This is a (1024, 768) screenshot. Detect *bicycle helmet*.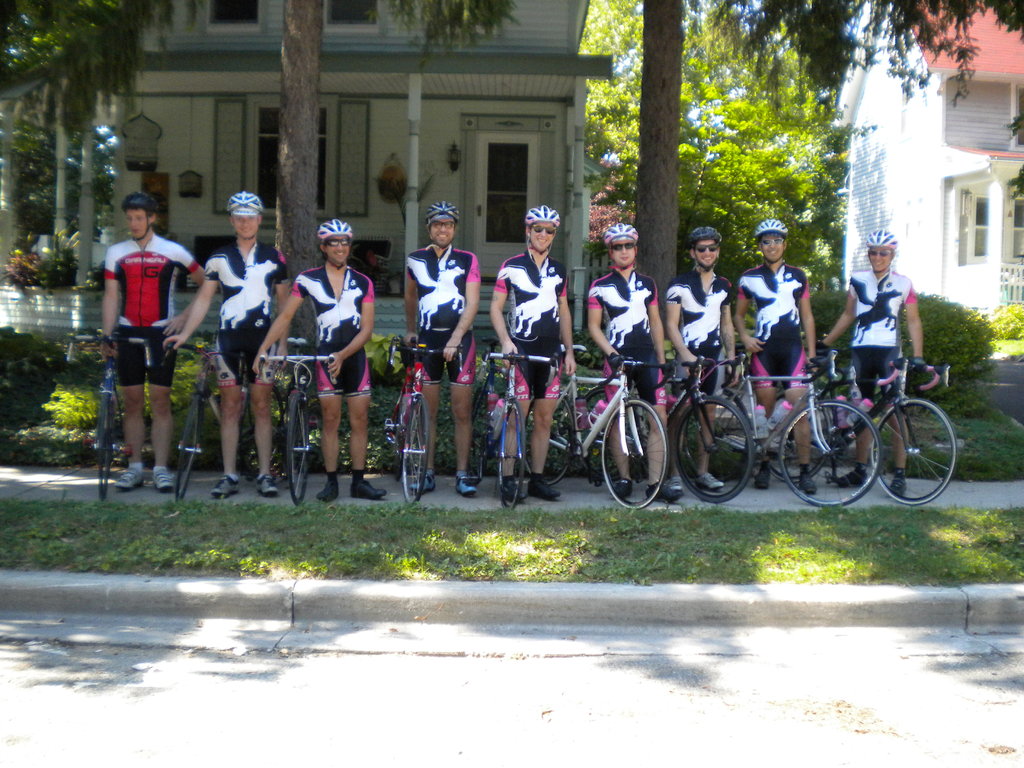
l=682, t=224, r=719, b=244.
